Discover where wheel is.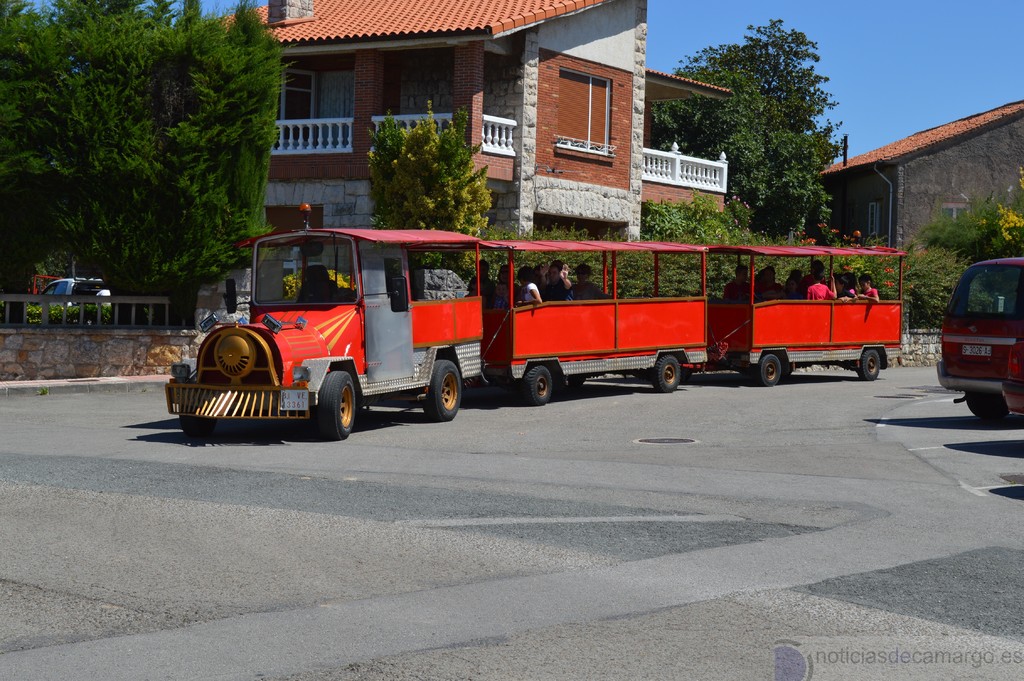
Discovered at (655, 353, 682, 393).
